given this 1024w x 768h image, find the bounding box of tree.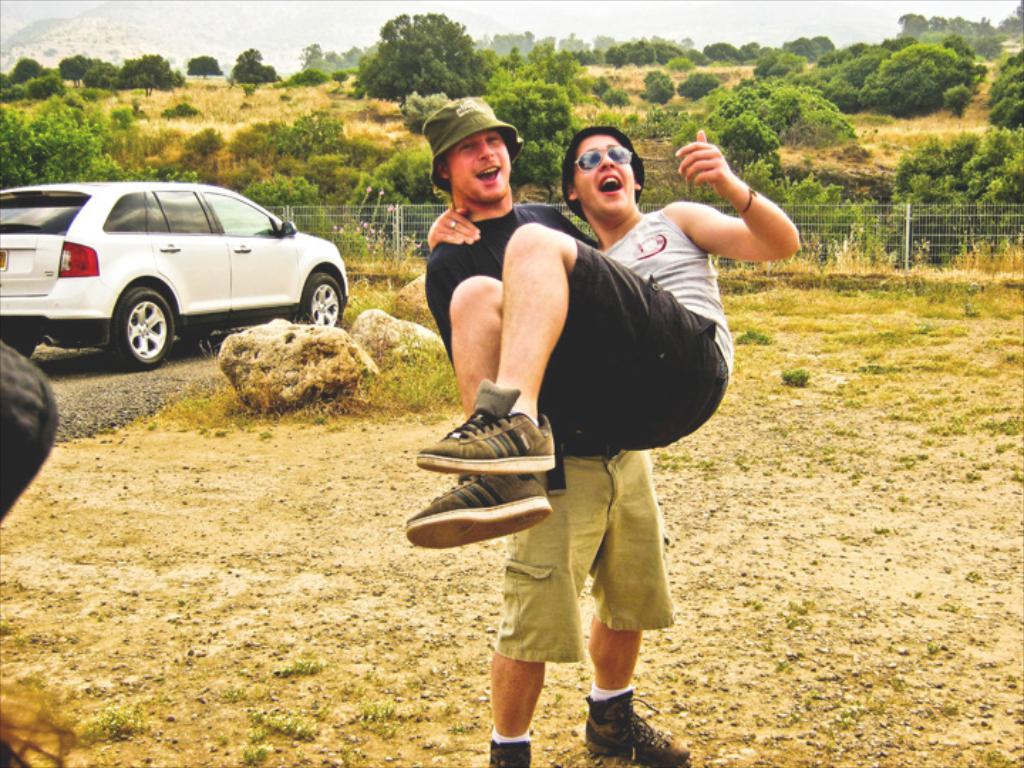
bbox(677, 71, 721, 97).
